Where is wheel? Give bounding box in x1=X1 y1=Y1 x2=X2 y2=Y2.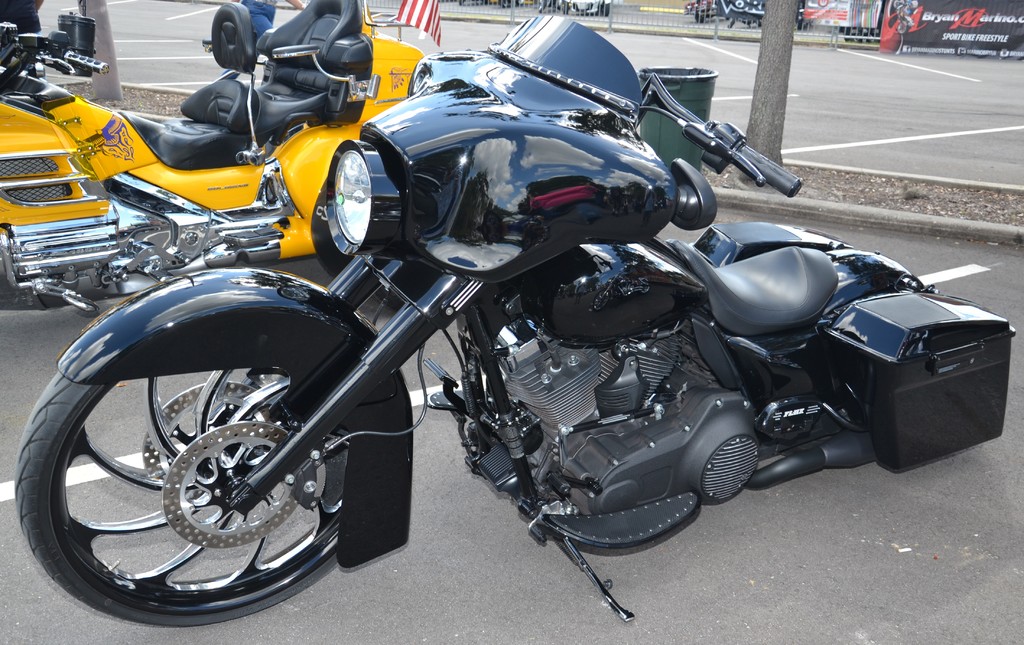
x1=36 y1=333 x2=363 y2=613.
